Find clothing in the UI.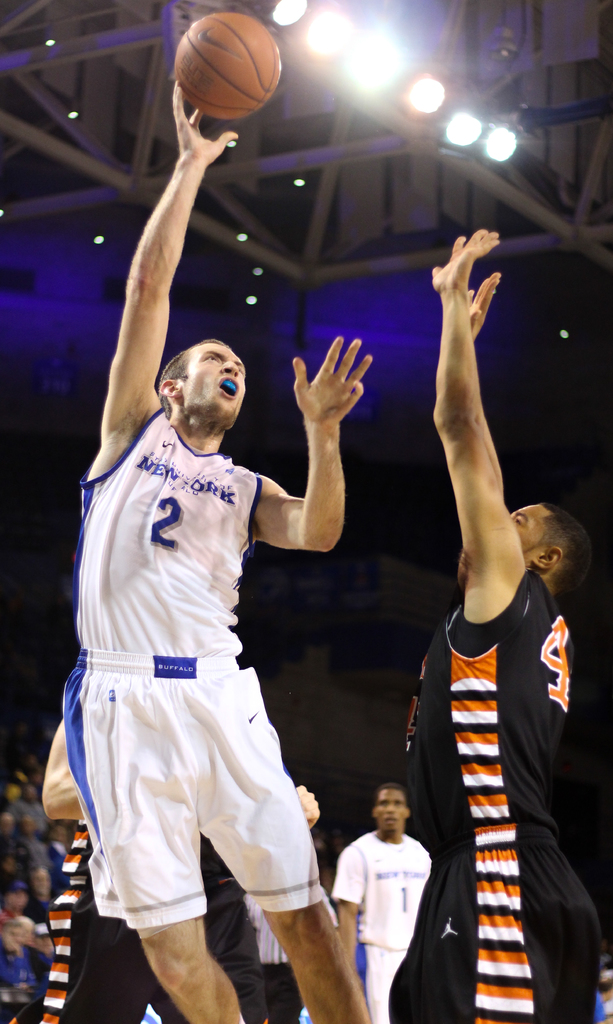
UI element at bbox=(35, 822, 263, 1023).
